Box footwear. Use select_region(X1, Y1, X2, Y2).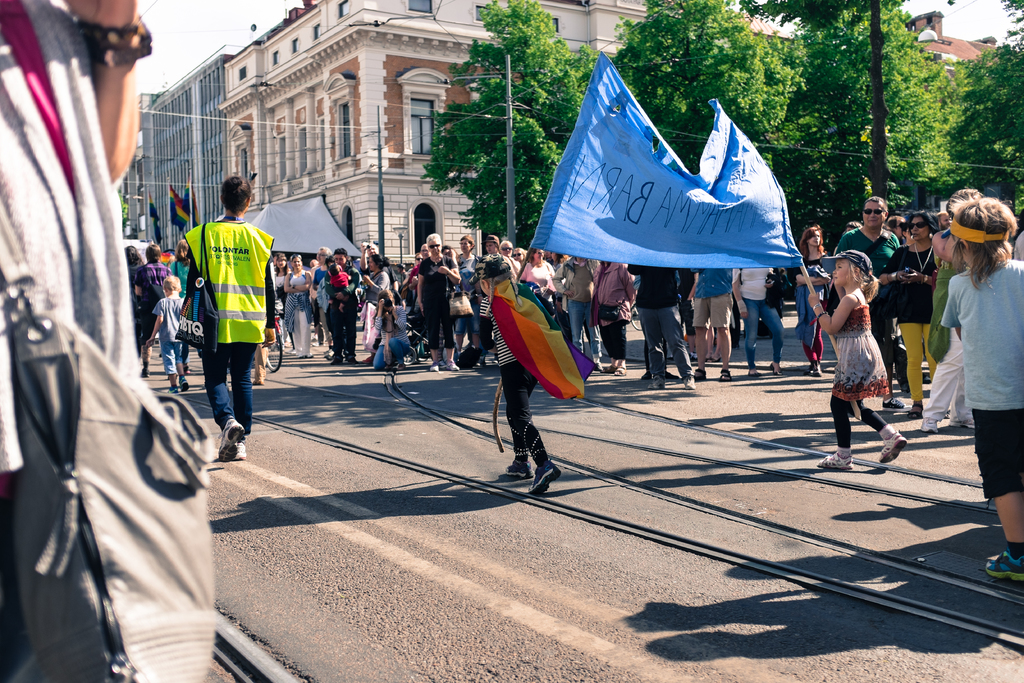
select_region(471, 355, 487, 370).
